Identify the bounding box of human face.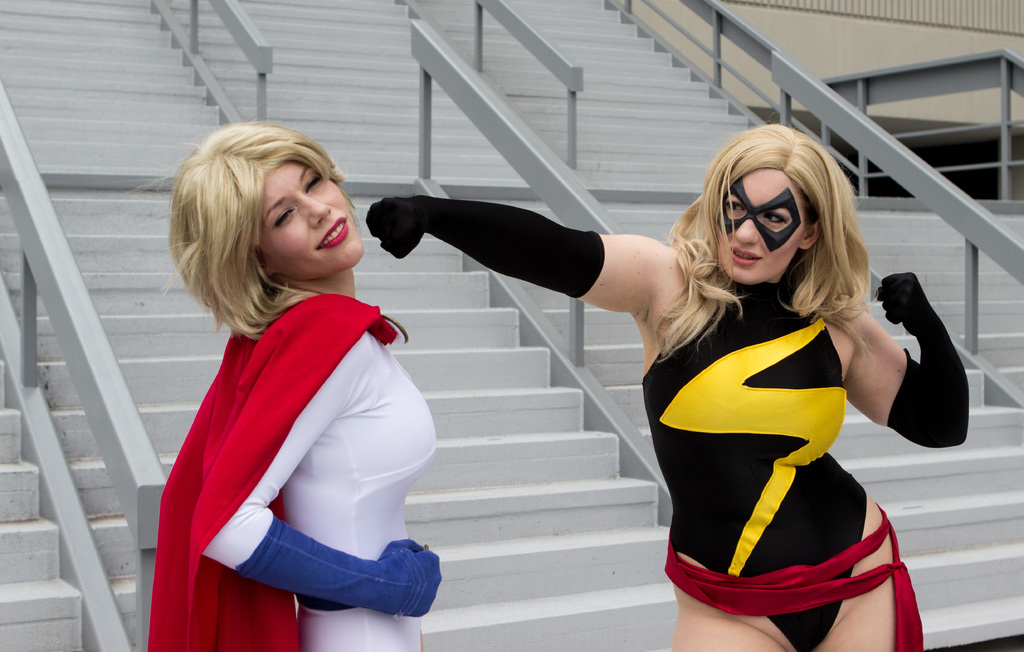
260/161/364/270.
